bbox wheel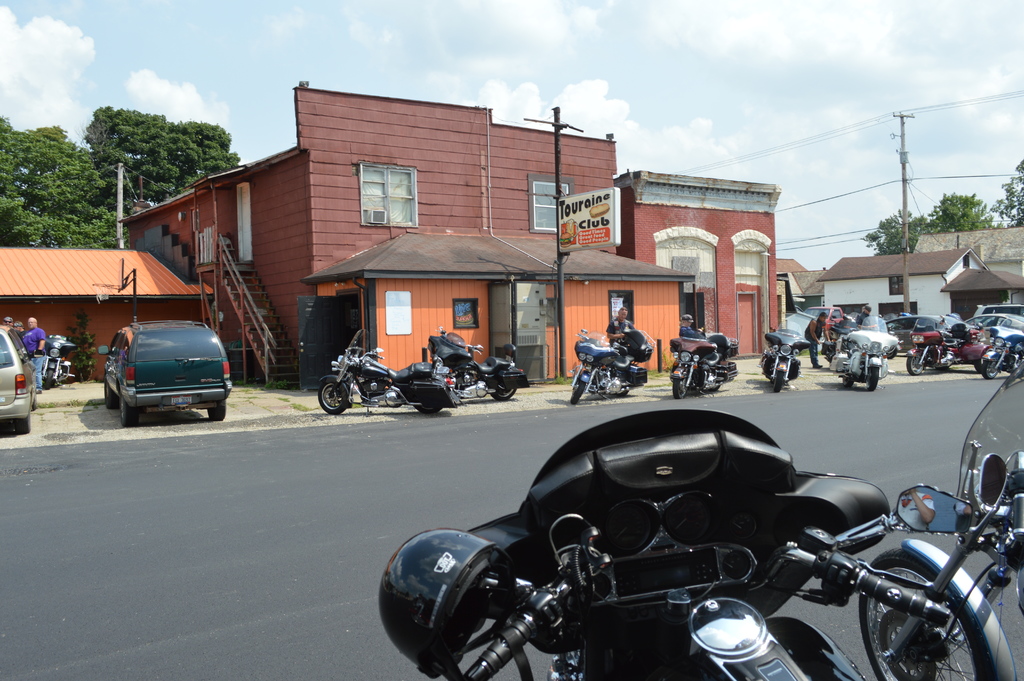
[x1=774, y1=370, x2=785, y2=391]
